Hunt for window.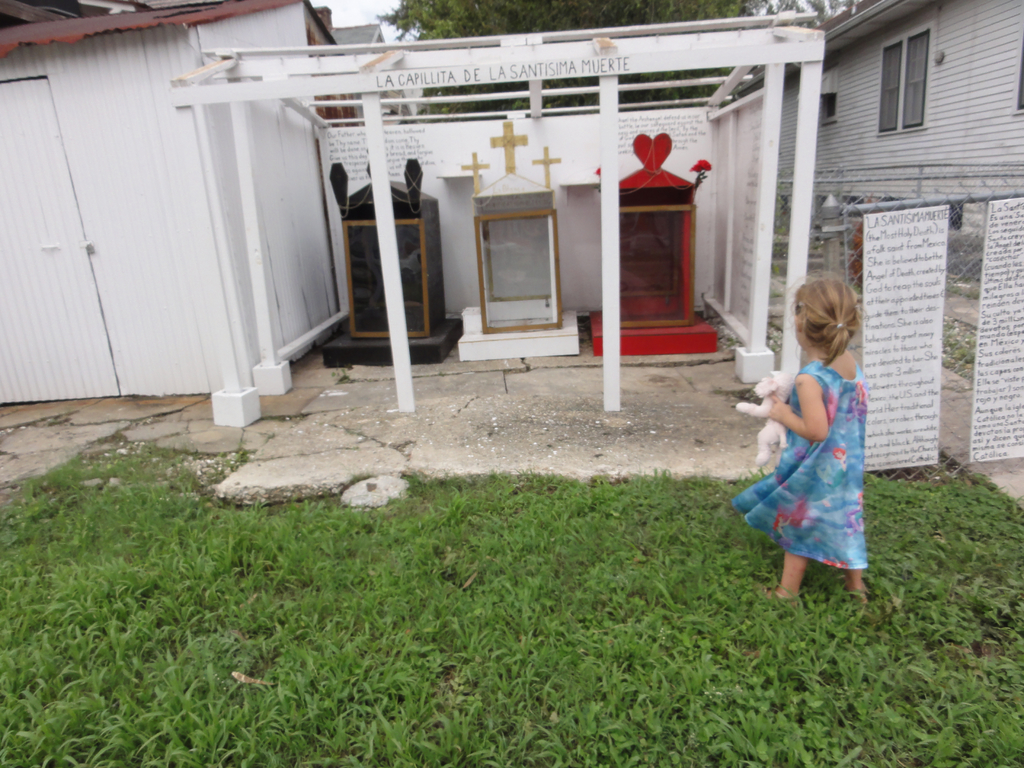
Hunted down at (879, 41, 900, 129).
